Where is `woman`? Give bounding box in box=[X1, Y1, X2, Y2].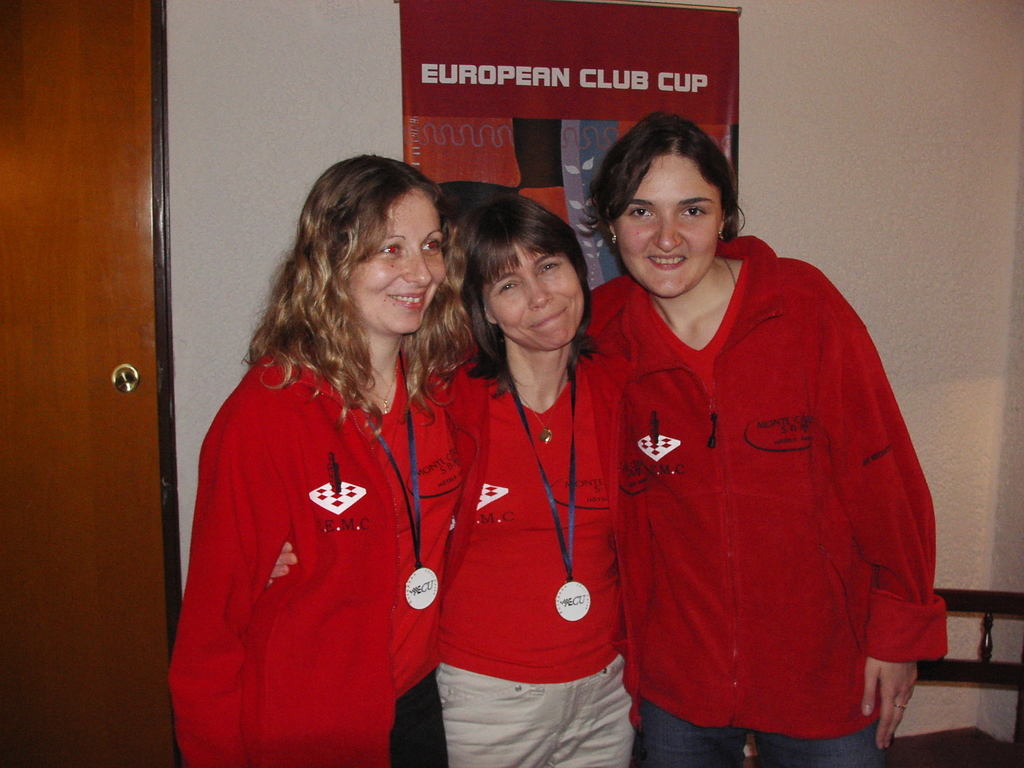
box=[166, 148, 476, 767].
